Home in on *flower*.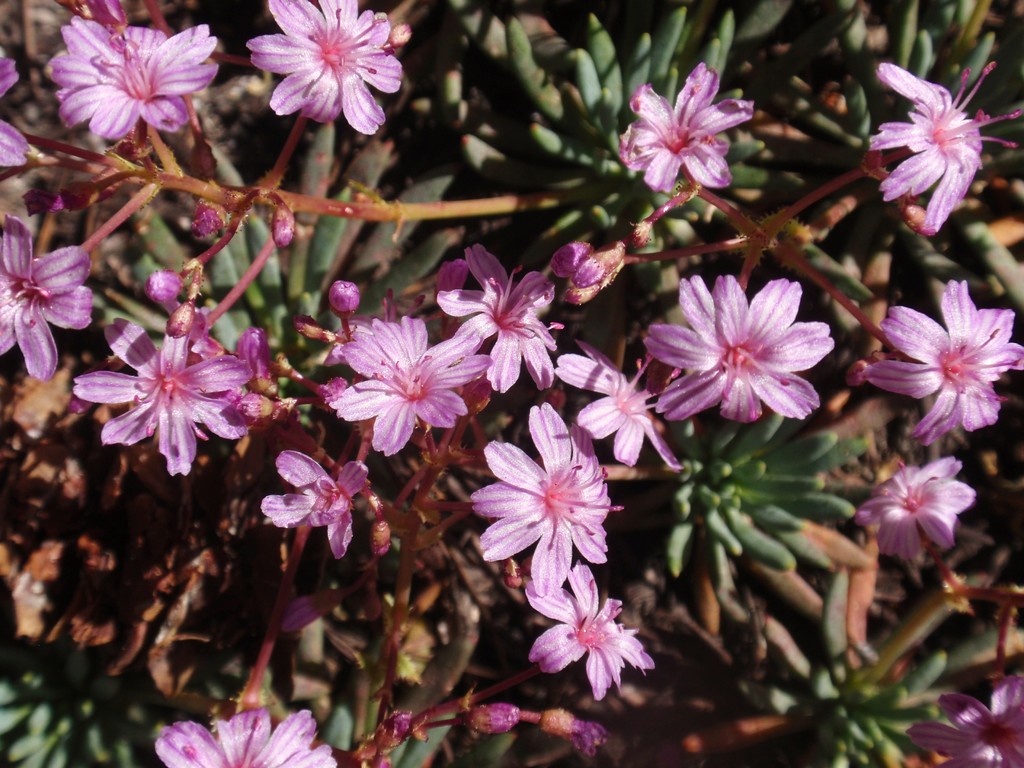
Homed in at 524, 559, 658, 703.
